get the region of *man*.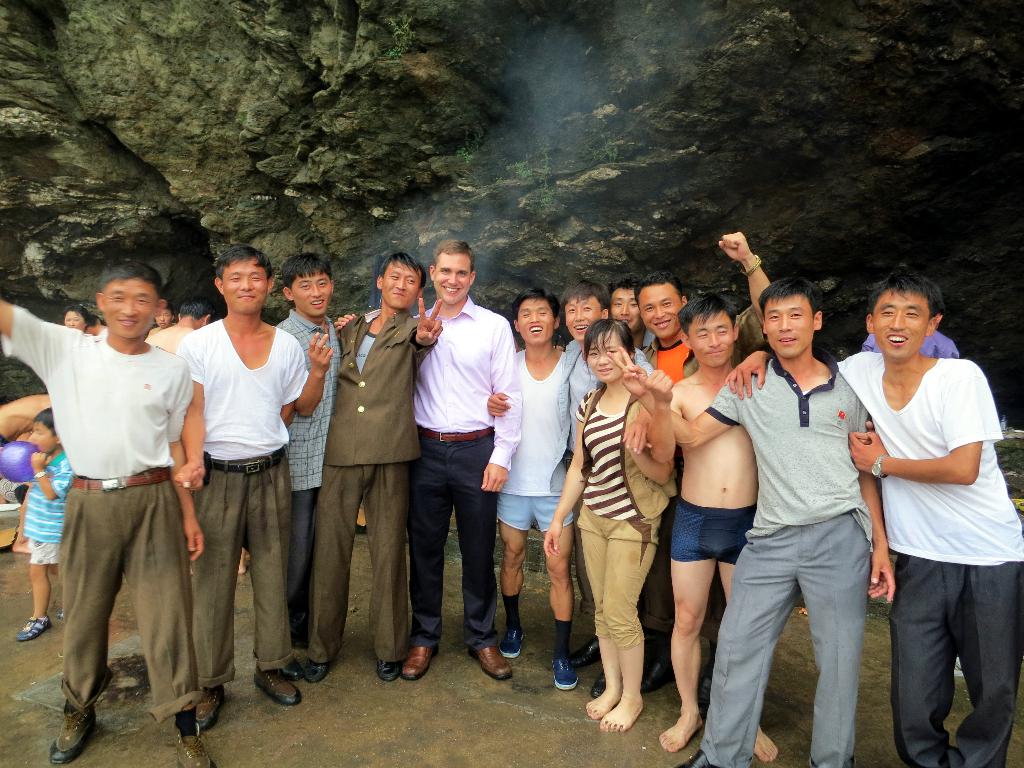
crop(560, 278, 657, 669).
